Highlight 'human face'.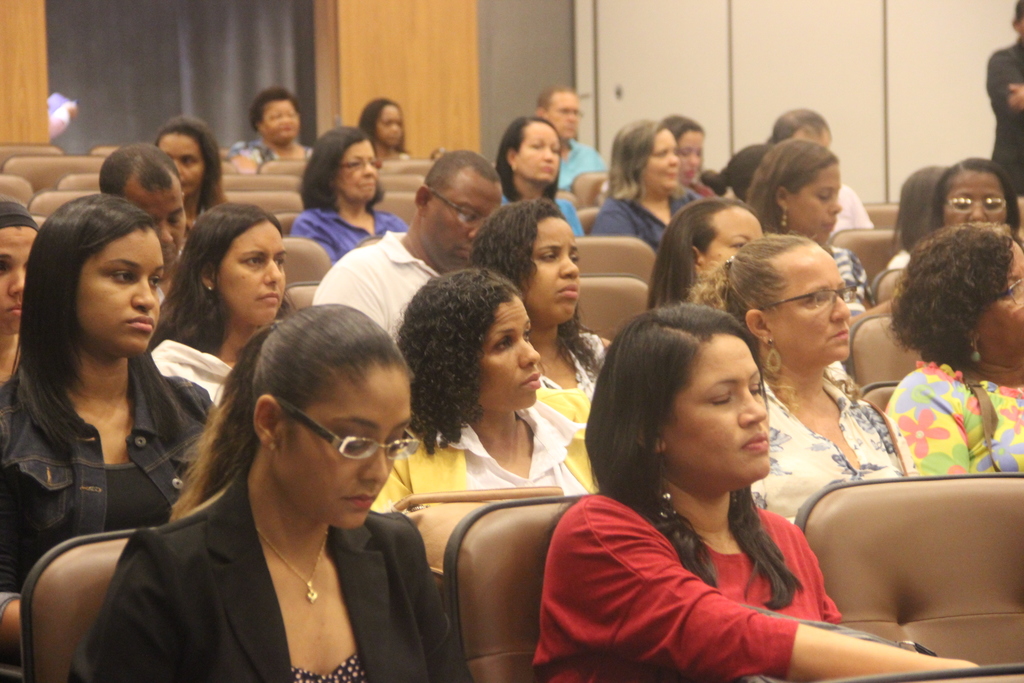
Highlighted region: 529,218,582,323.
